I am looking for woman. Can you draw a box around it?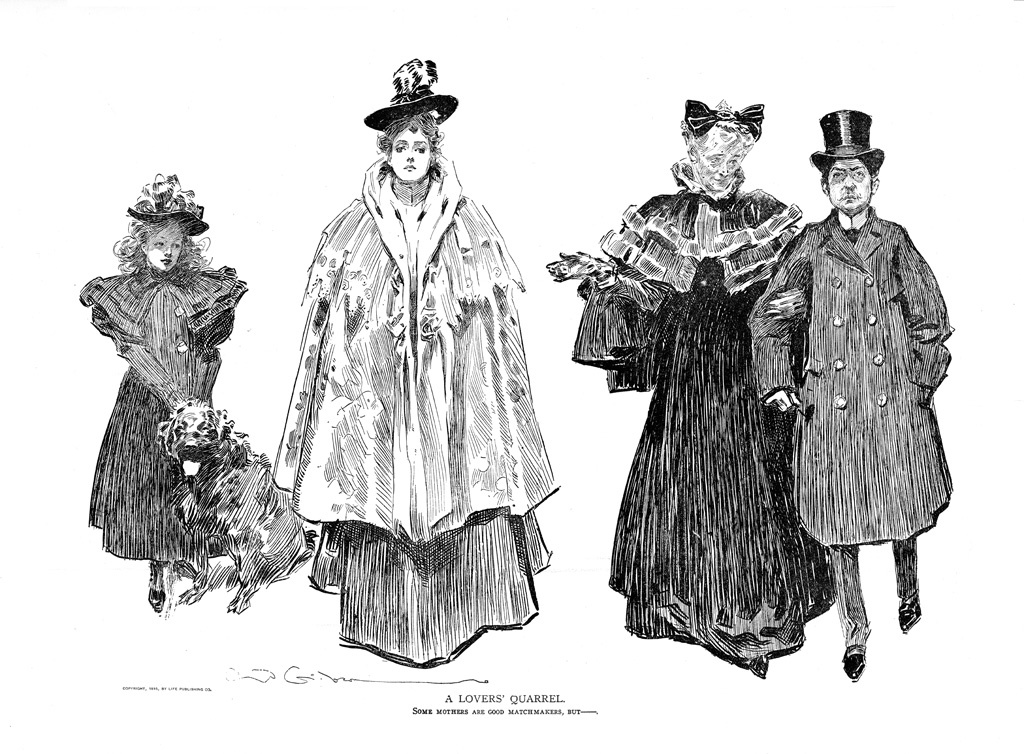
Sure, the bounding box is [x1=269, y1=78, x2=558, y2=647].
